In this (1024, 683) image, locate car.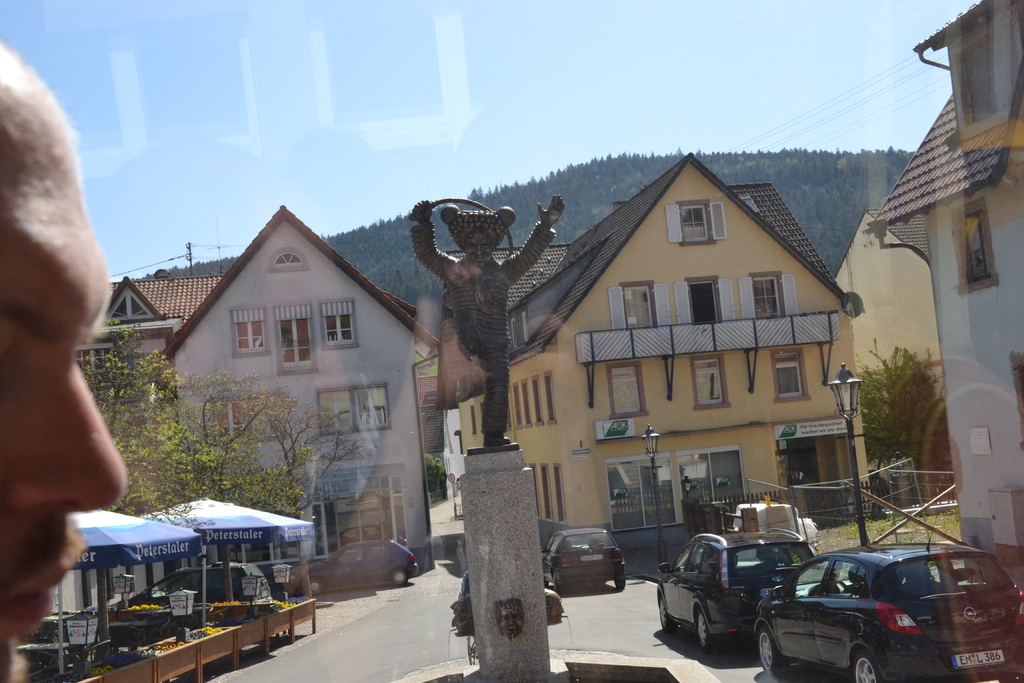
Bounding box: x1=543 y1=525 x2=625 y2=593.
